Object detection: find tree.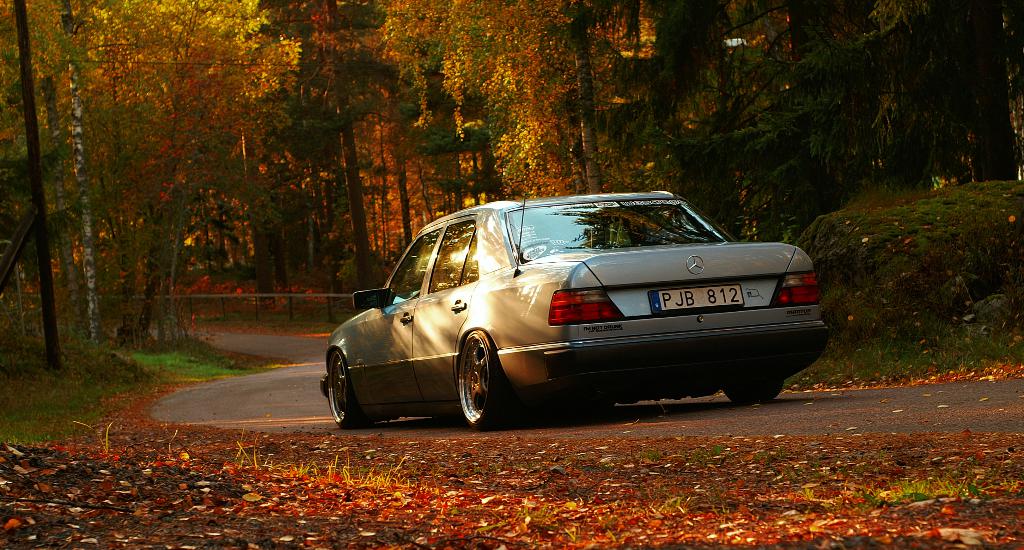
select_region(391, 0, 568, 273).
